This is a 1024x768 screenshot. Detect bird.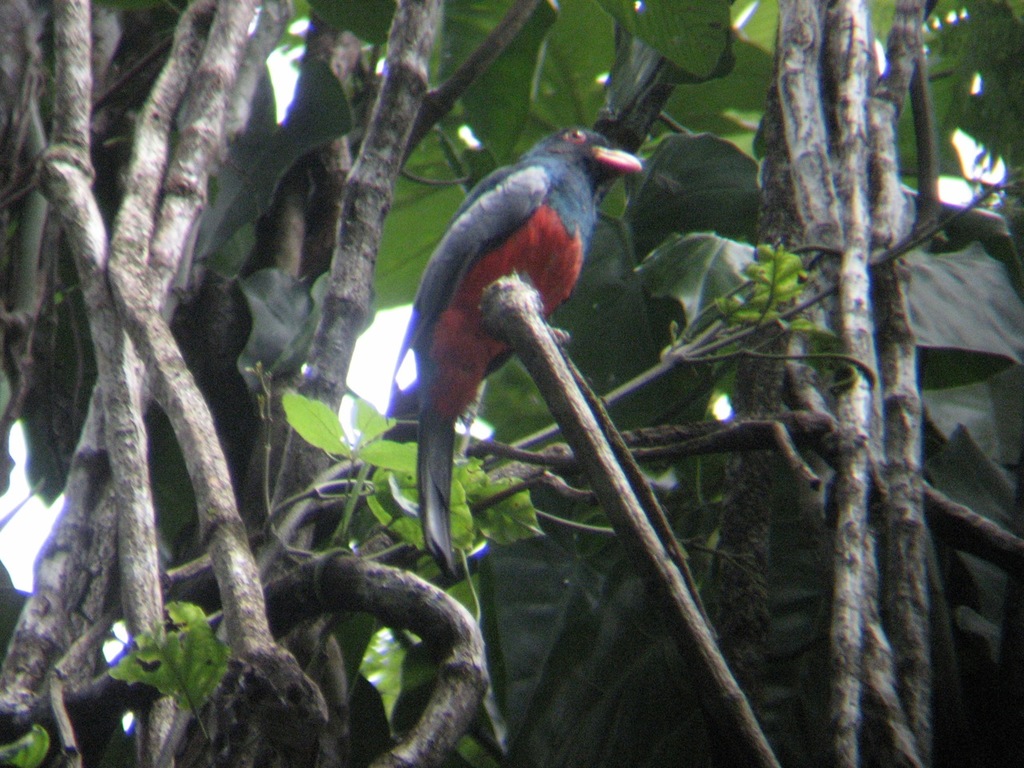
{"x1": 378, "y1": 126, "x2": 658, "y2": 578}.
